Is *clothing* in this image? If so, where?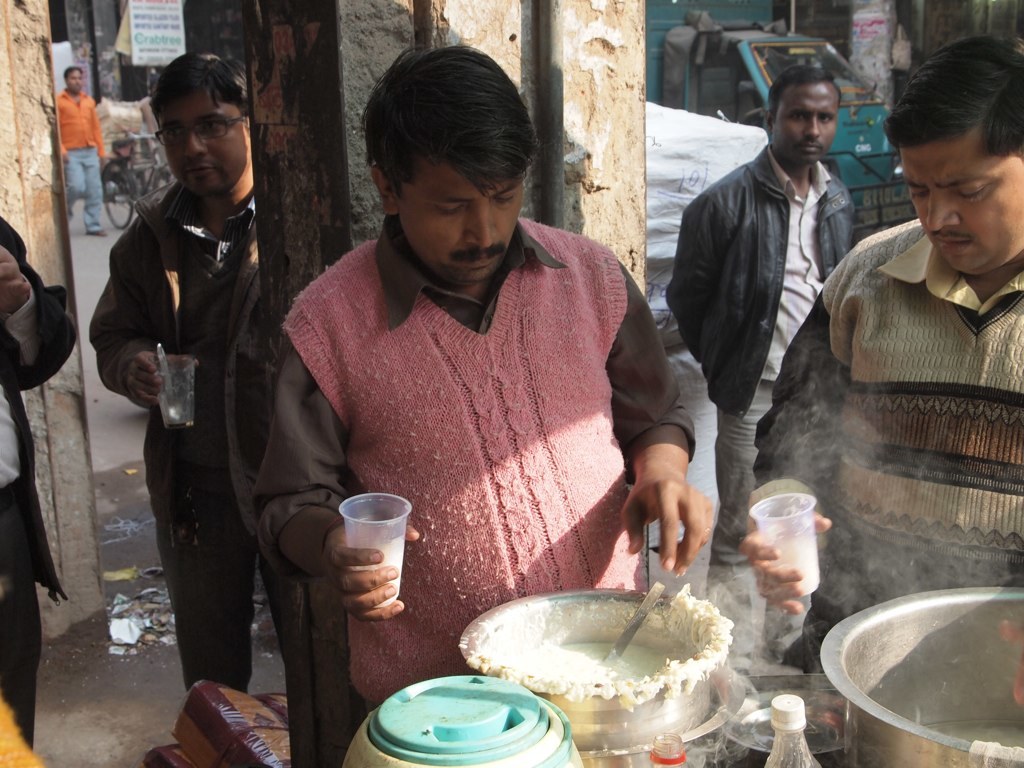
Yes, at {"left": 748, "top": 216, "right": 1023, "bottom": 672}.
